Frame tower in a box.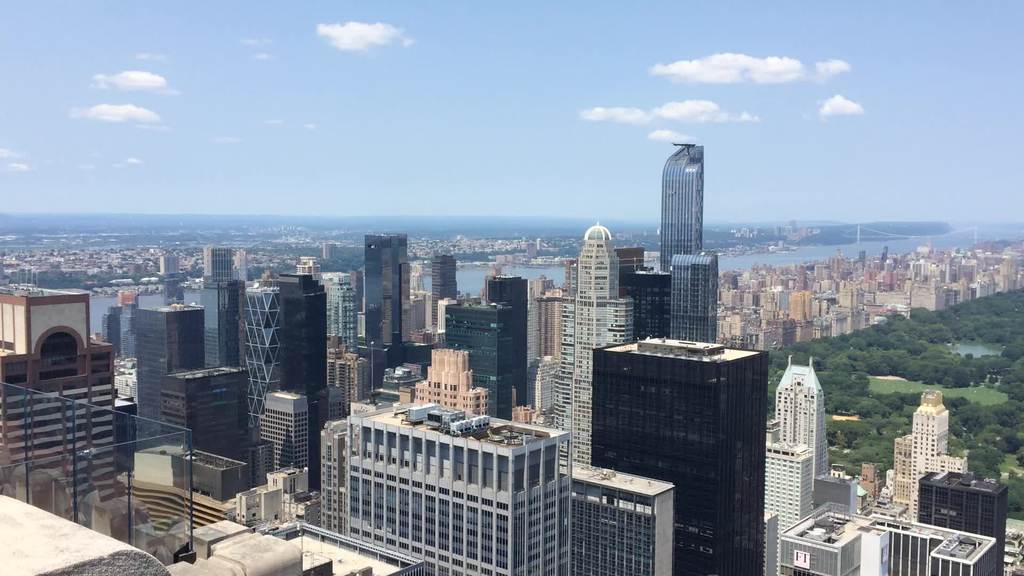
<bbox>236, 268, 330, 494</bbox>.
